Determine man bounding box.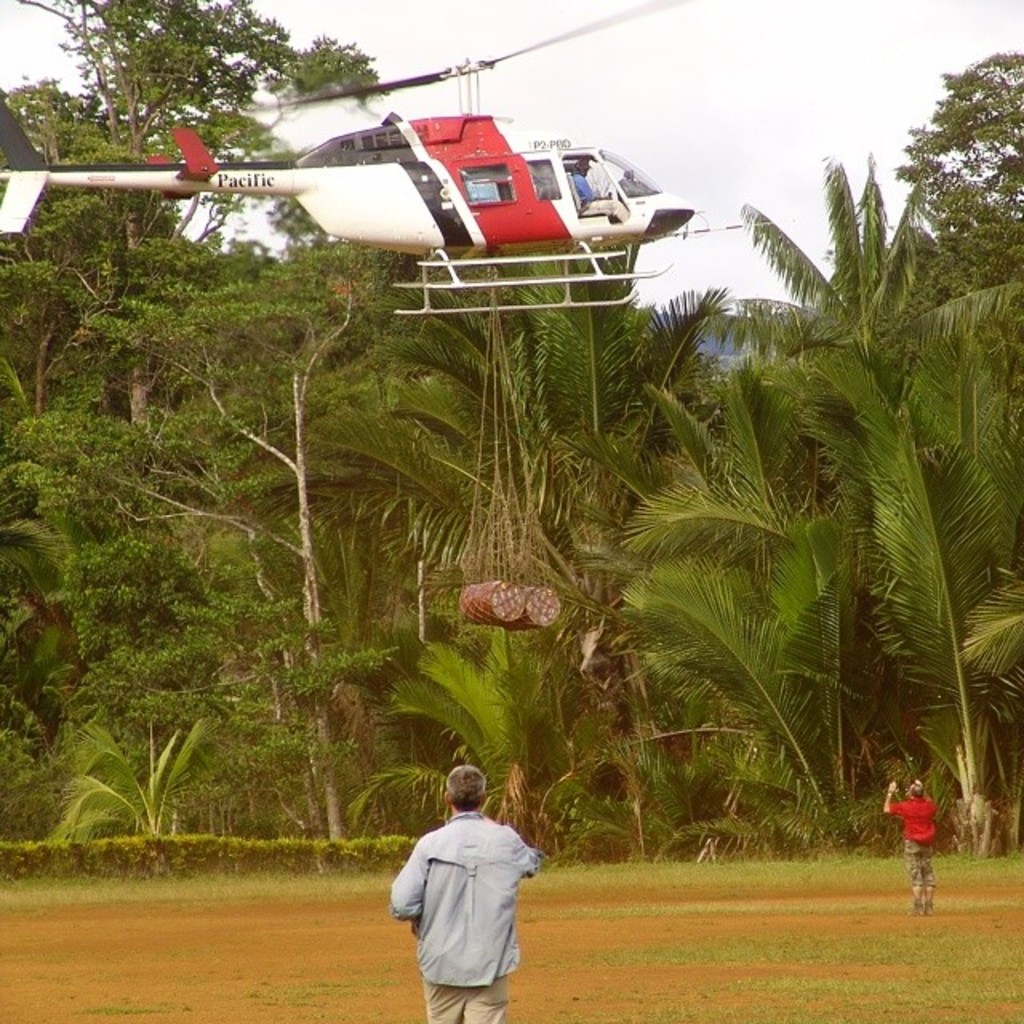
Determined: bbox=[562, 154, 629, 222].
